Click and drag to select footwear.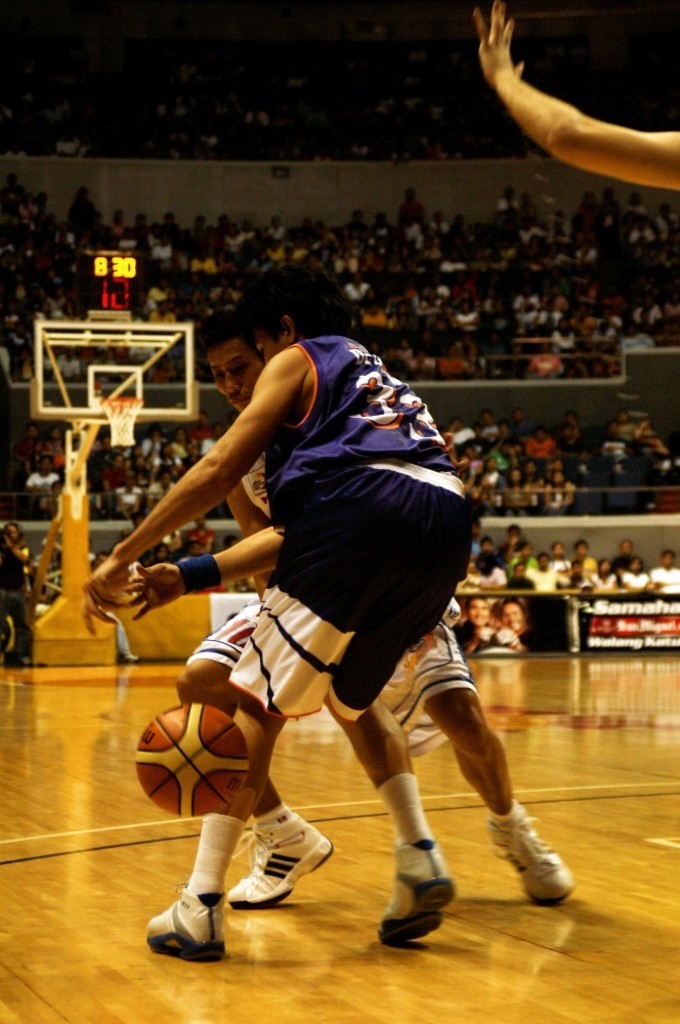
Selection: [left=376, top=849, right=471, bottom=941].
